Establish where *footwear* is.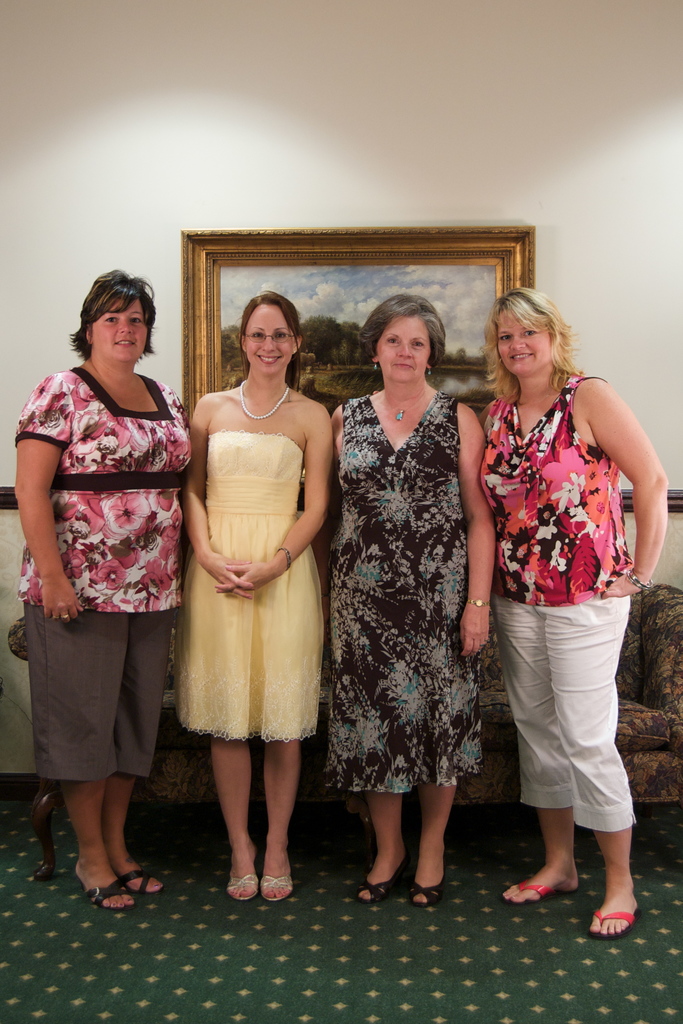
Established at x1=117 y1=867 x2=165 y2=897.
